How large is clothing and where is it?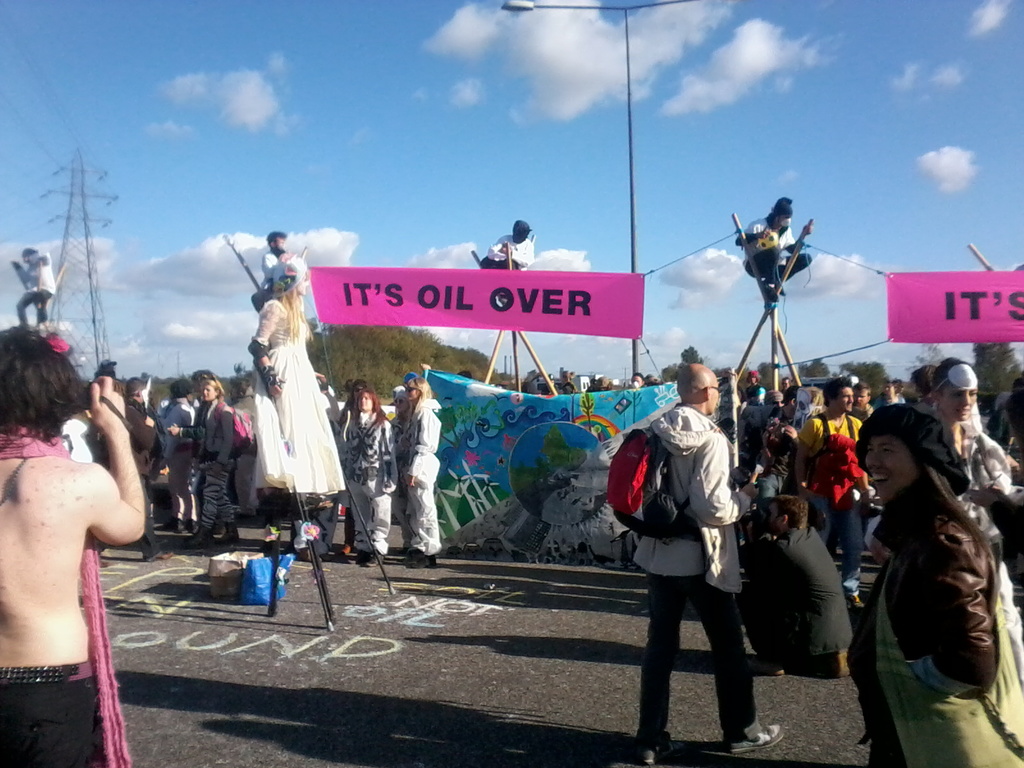
Bounding box: rect(745, 216, 796, 289).
